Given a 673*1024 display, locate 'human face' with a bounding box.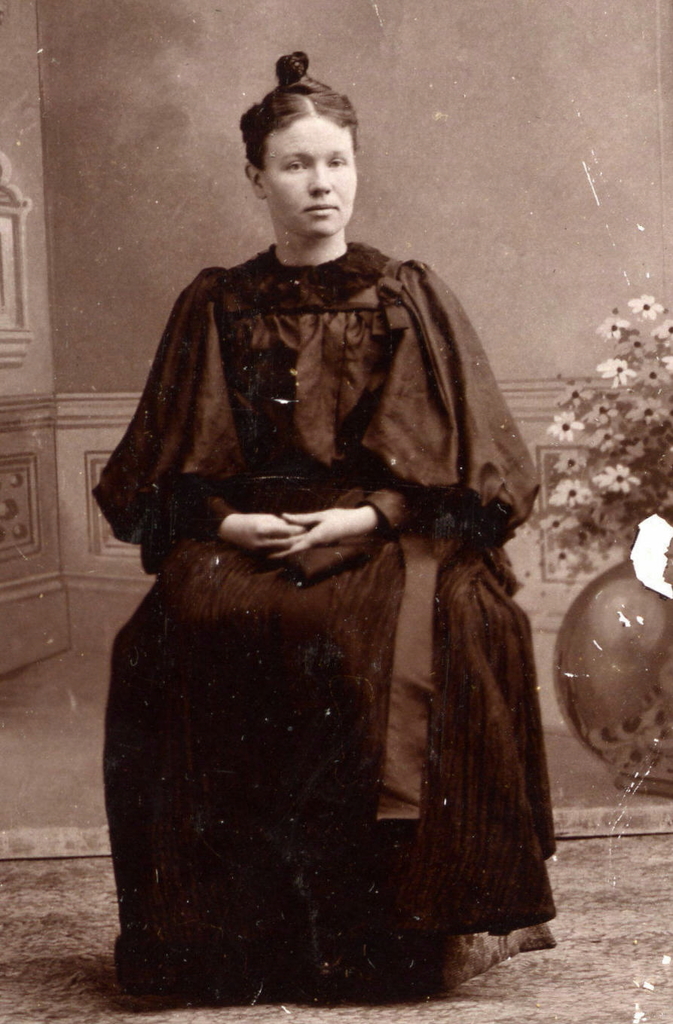
Located: Rect(268, 126, 363, 246).
